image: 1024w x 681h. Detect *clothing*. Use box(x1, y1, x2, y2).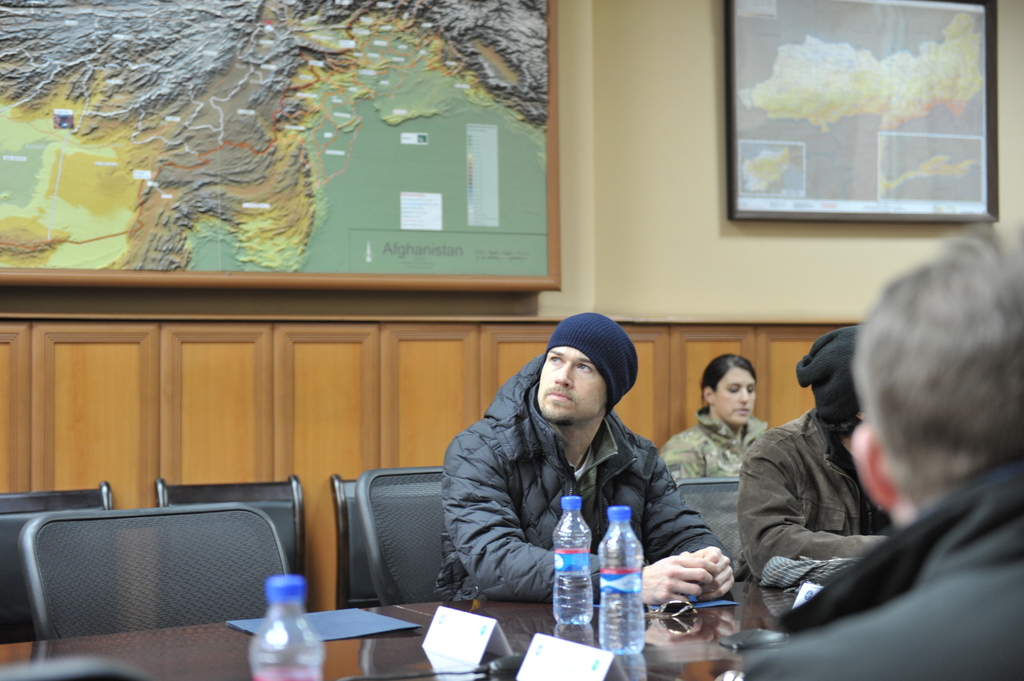
box(735, 410, 888, 587).
